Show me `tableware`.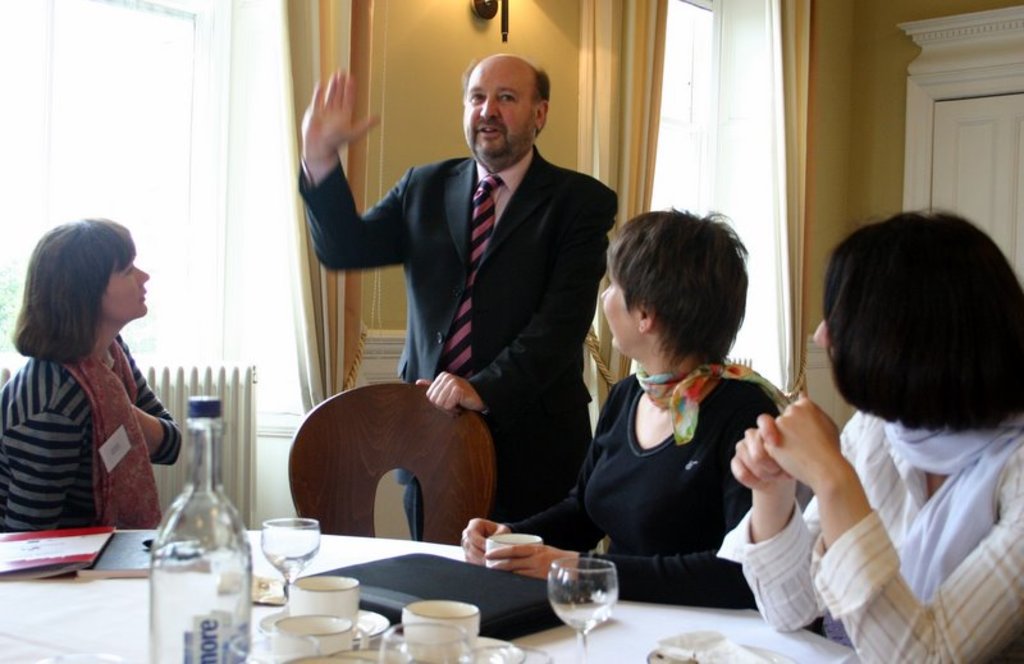
`tableware` is here: <region>380, 615, 465, 663</region>.
